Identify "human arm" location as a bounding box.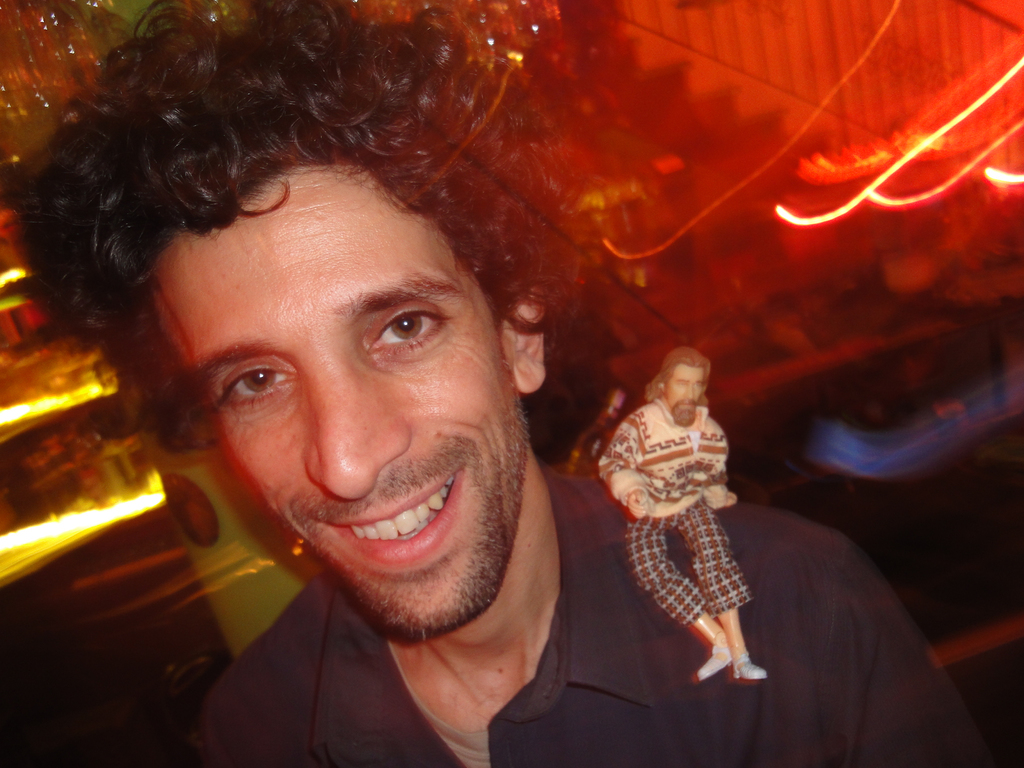
(x1=831, y1=533, x2=995, y2=767).
